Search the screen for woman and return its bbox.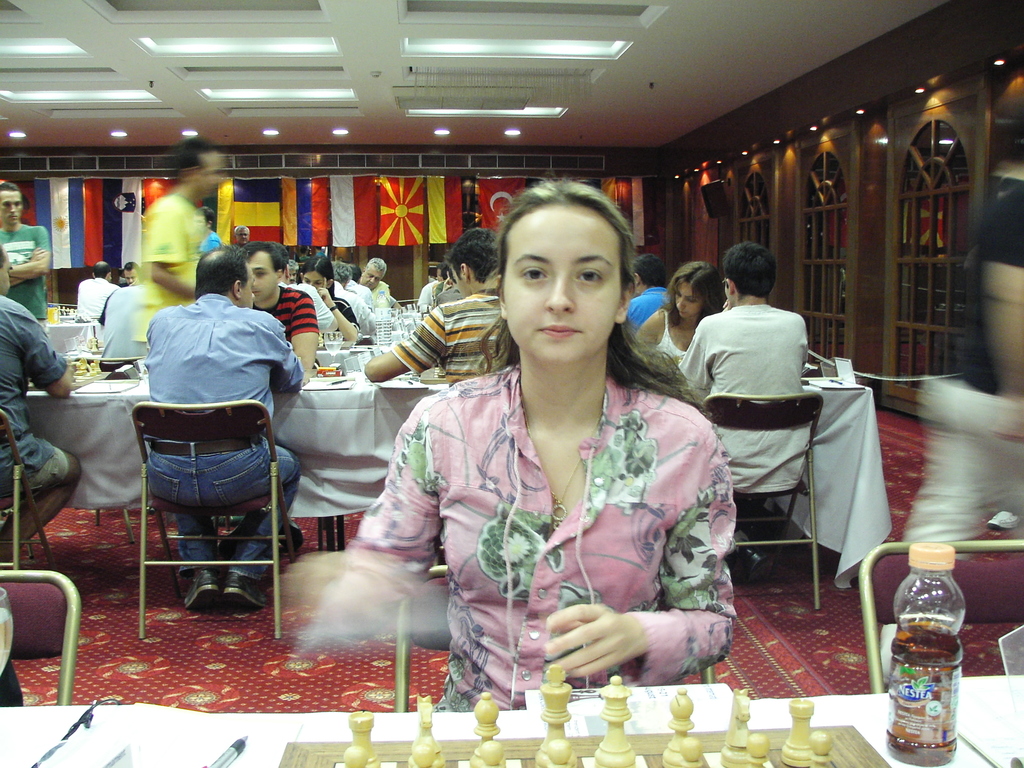
Found: 301,260,370,351.
